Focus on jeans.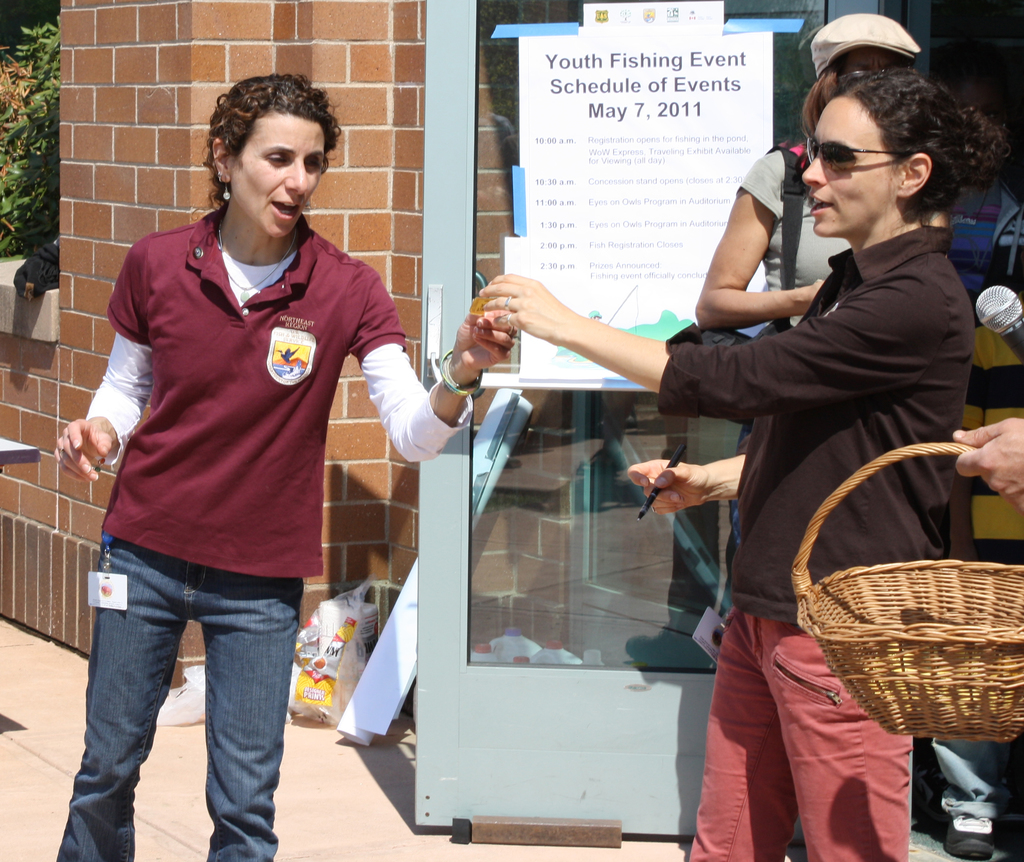
Focused at <region>929, 726, 1023, 829</region>.
